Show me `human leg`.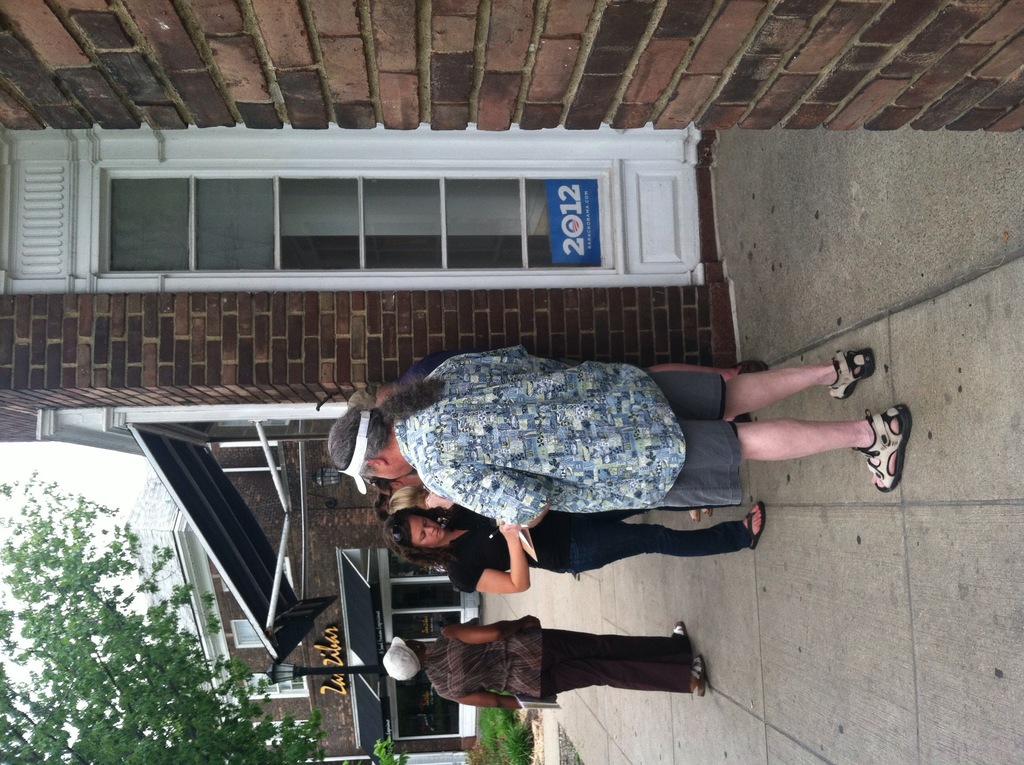
`human leg` is here: rect(571, 508, 771, 571).
